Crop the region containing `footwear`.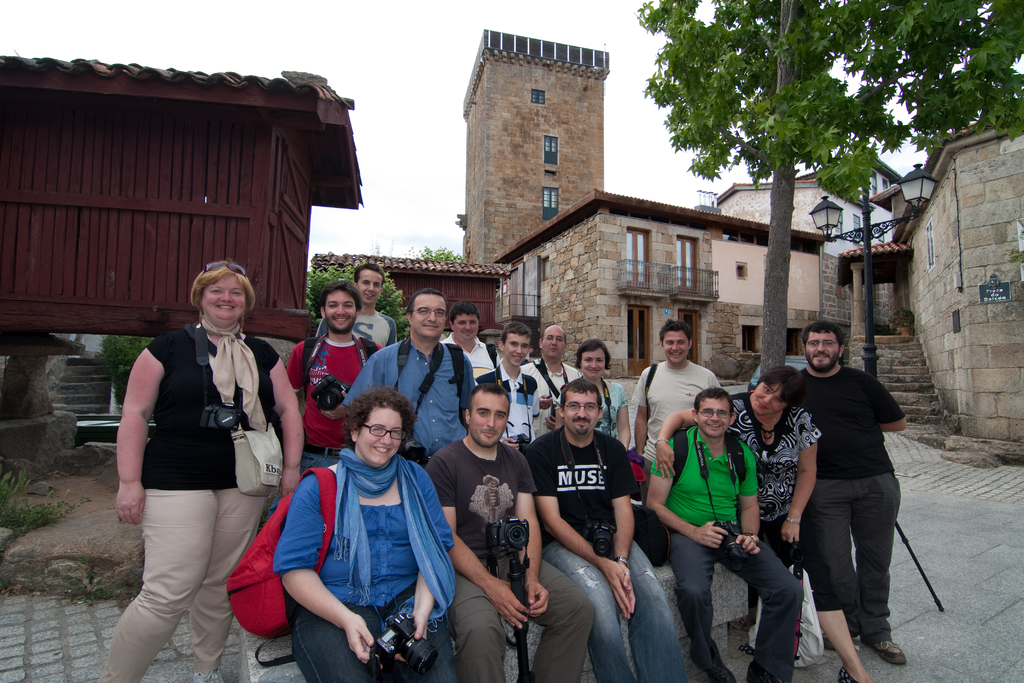
Crop region: x1=869, y1=634, x2=904, y2=666.
